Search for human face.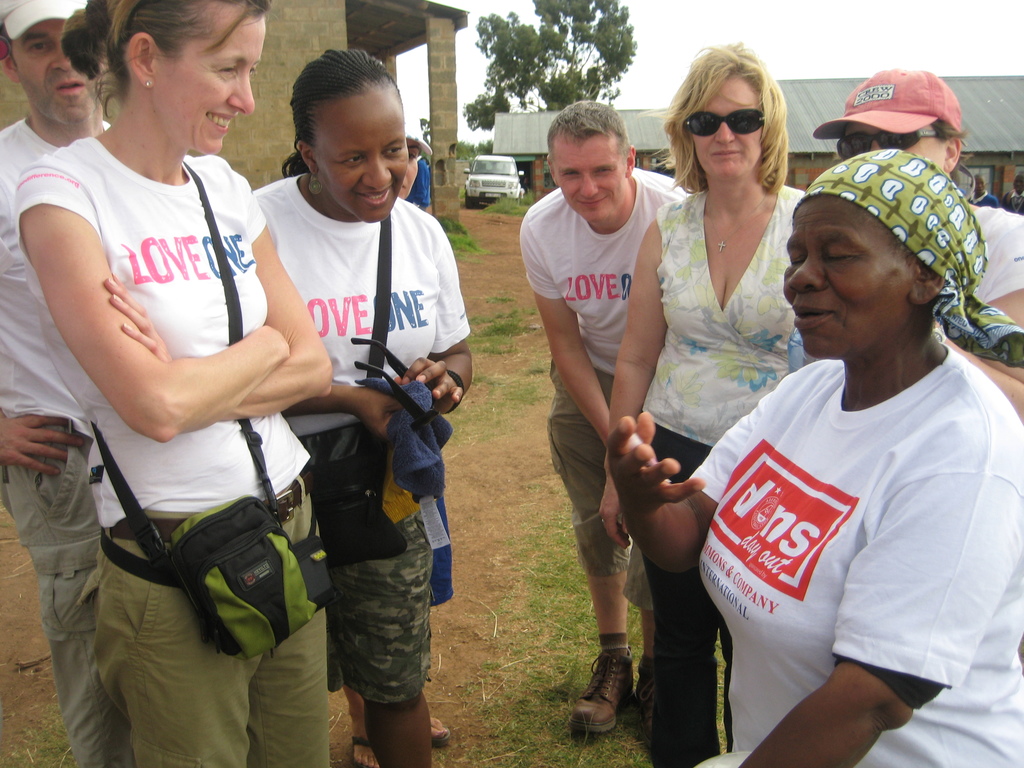
Found at [left=844, top=111, right=947, bottom=175].
